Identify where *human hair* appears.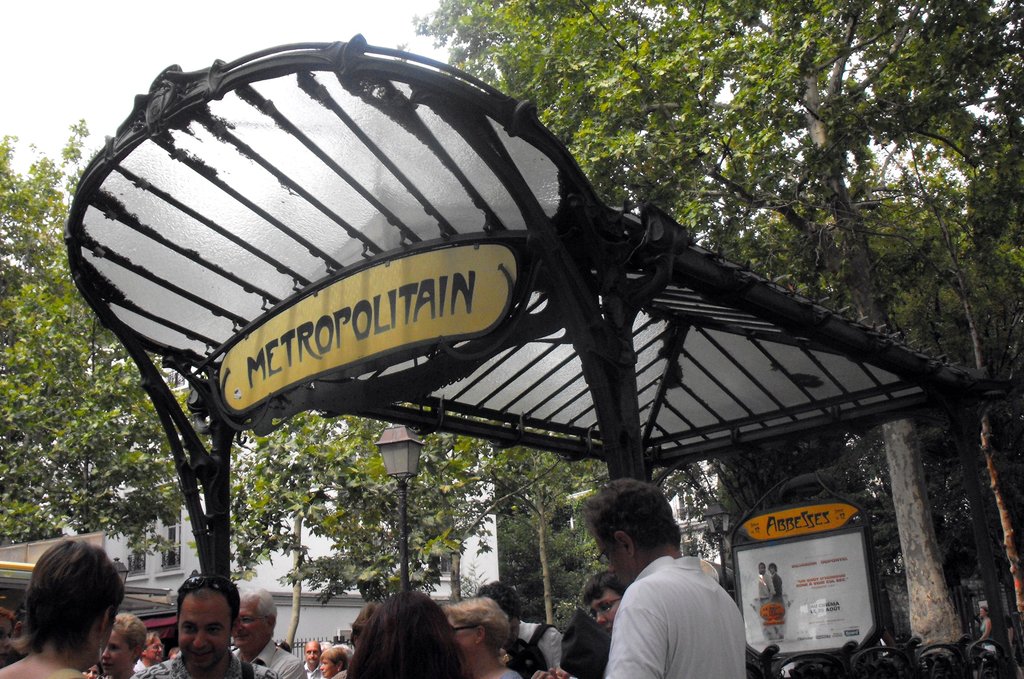
Appears at bbox(106, 610, 145, 662).
